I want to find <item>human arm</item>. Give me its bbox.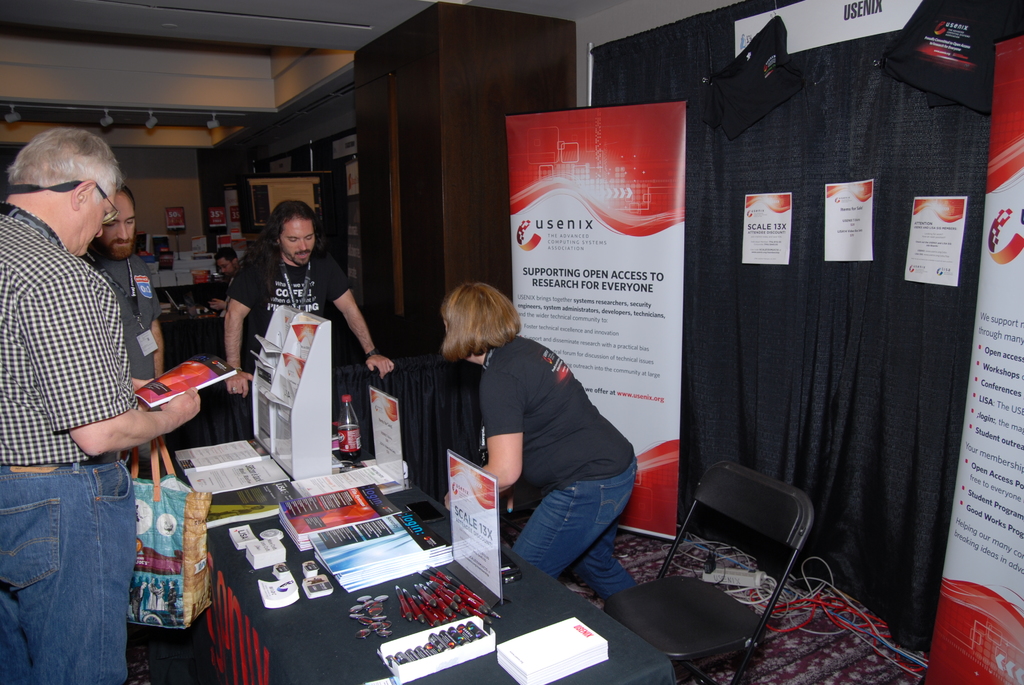
bbox(10, 265, 205, 459).
